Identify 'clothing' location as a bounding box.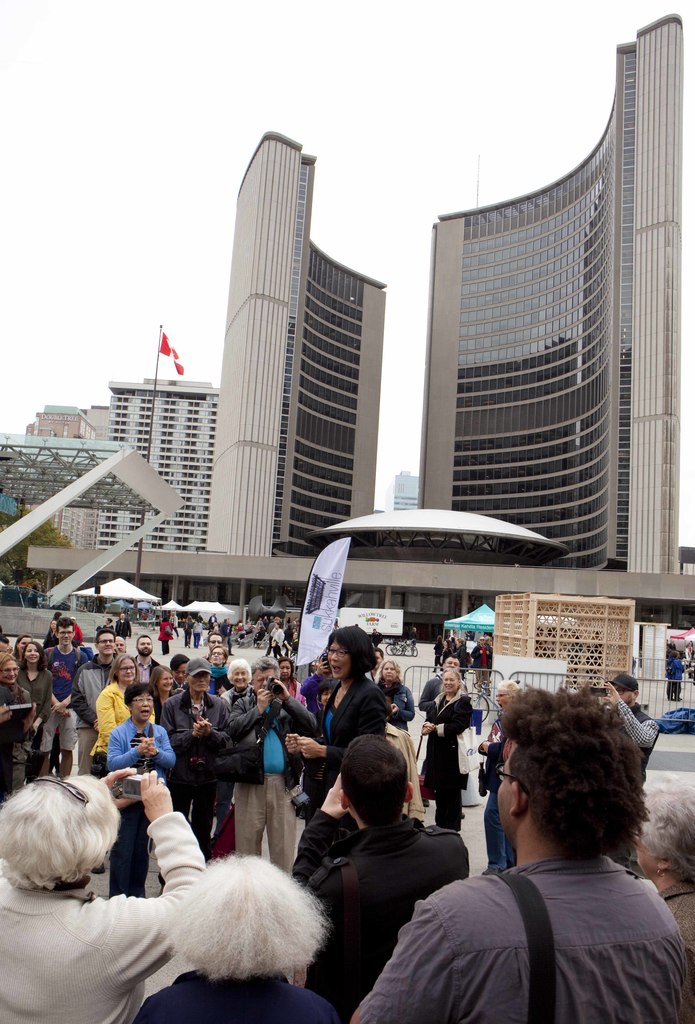
<bbox>38, 671, 76, 778</bbox>.
